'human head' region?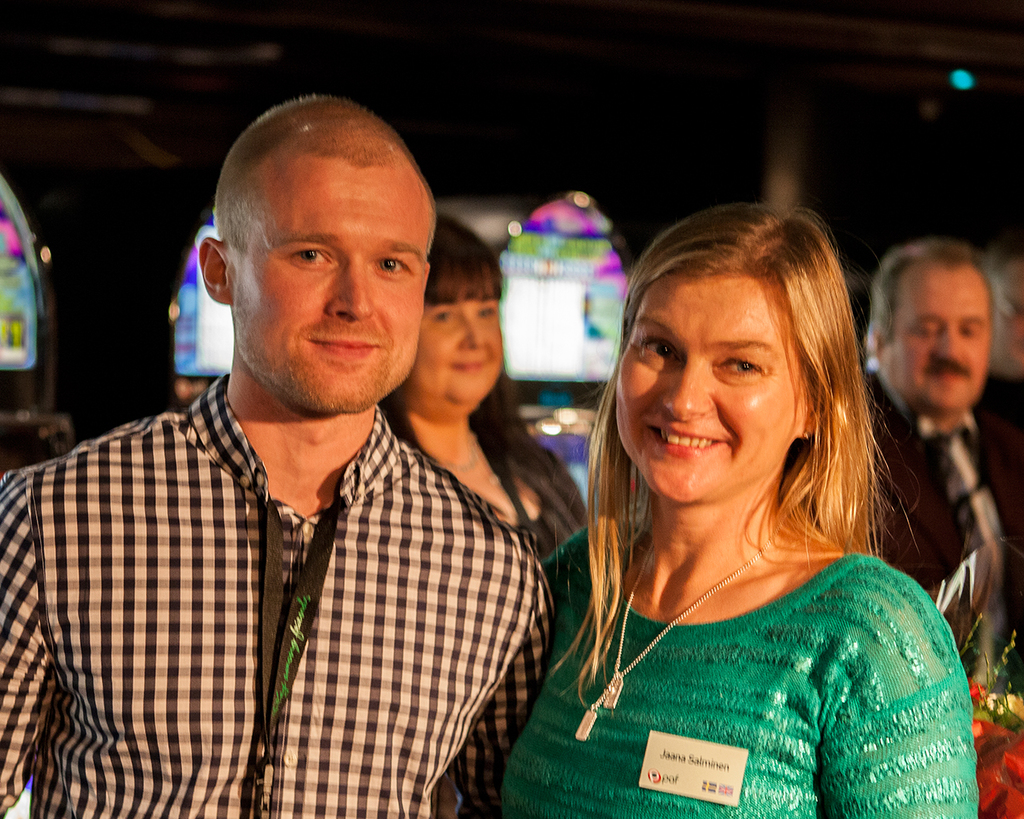
bbox=[610, 195, 858, 509]
